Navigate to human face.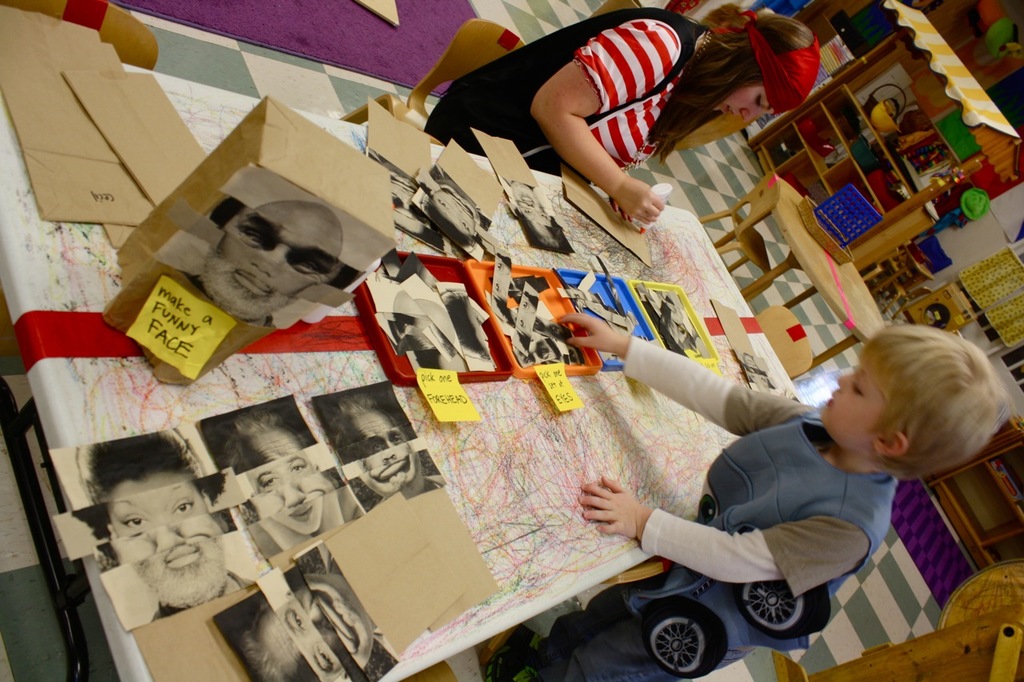
Navigation target: crop(354, 415, 412, 494).
